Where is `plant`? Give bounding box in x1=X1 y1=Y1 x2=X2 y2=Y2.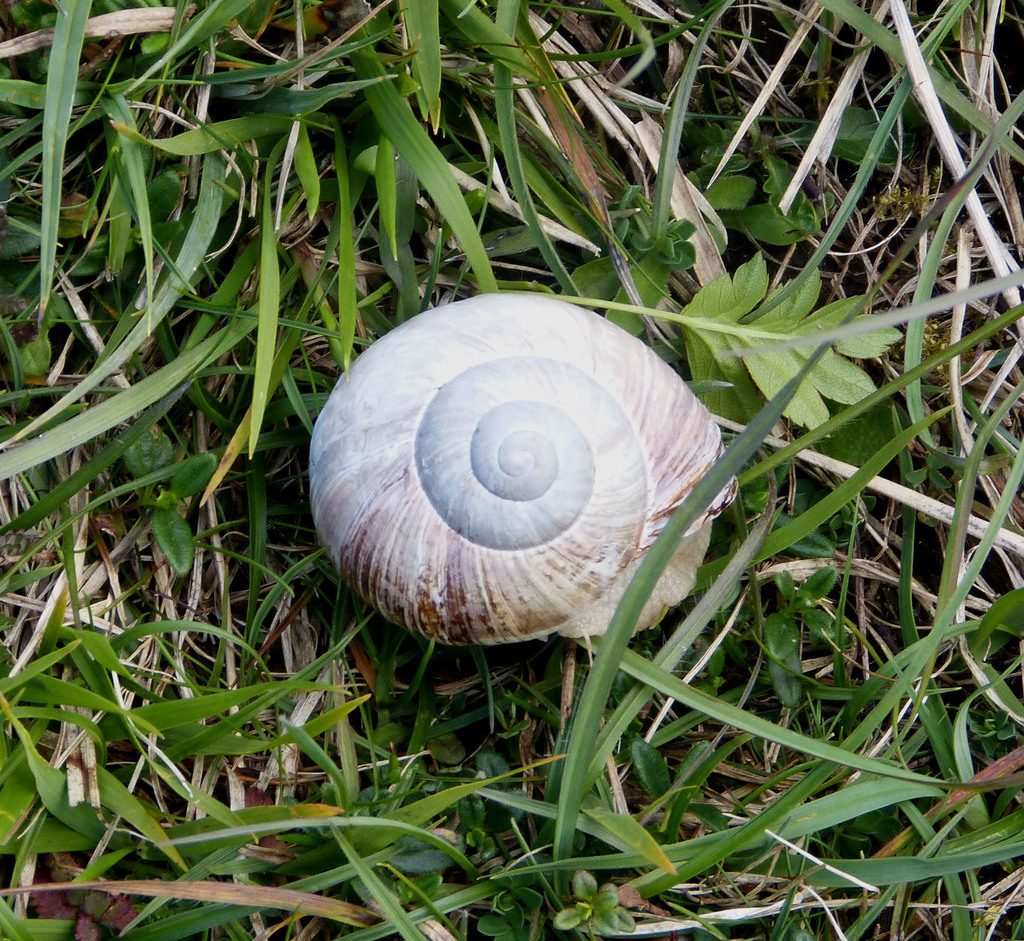
x1=549 y1=869 x2=637 y2=940.
